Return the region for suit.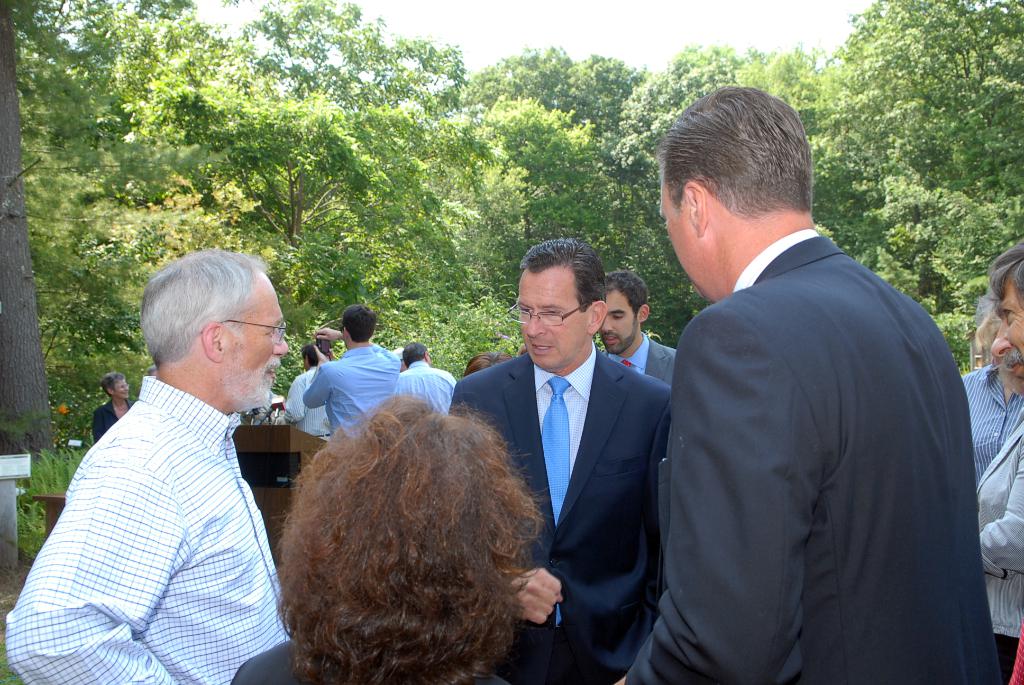
(x1=620, y1=139, x2=1003, y2=682).
